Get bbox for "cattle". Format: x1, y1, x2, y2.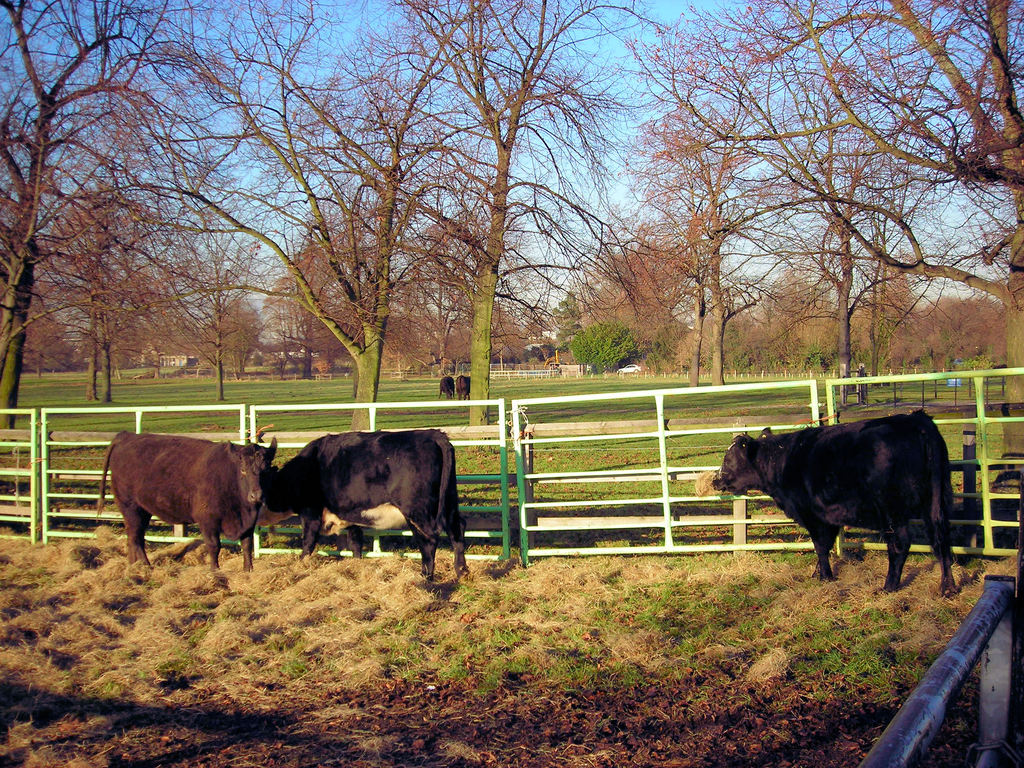
245, 440, 460, 584.
